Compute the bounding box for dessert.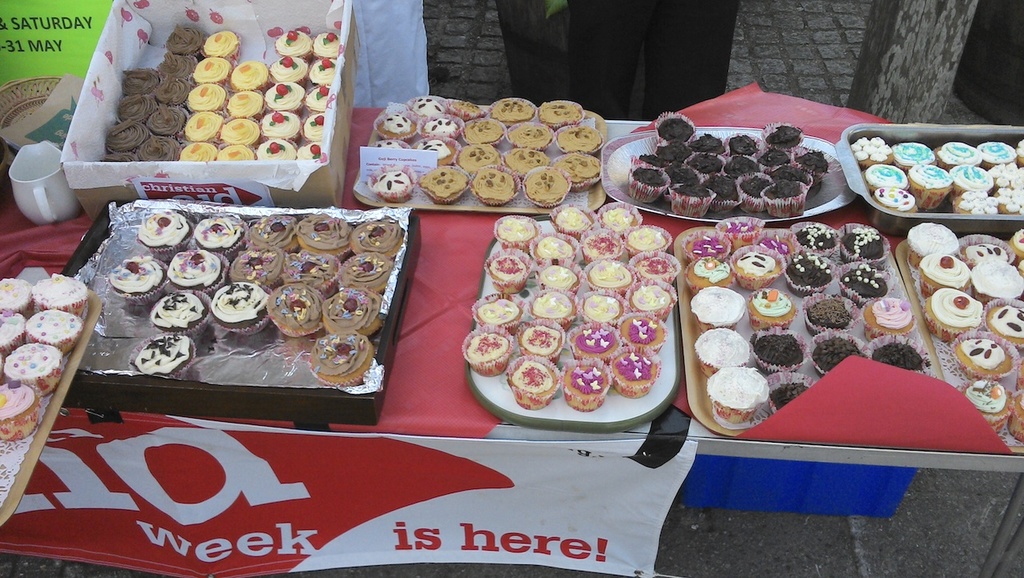
254,215,282,243.
